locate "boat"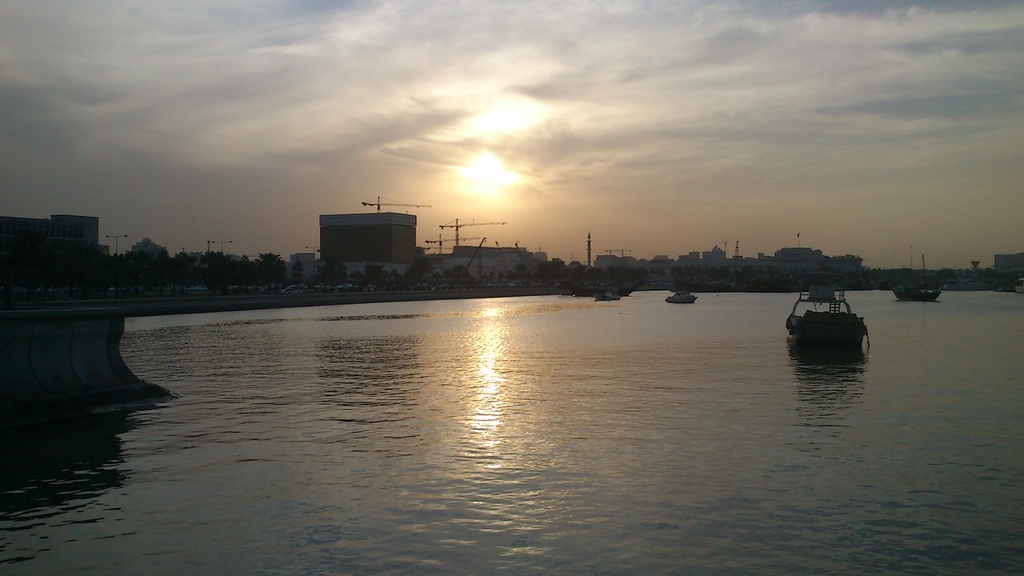
(left=897, top=289, right=942, bottom=303)
